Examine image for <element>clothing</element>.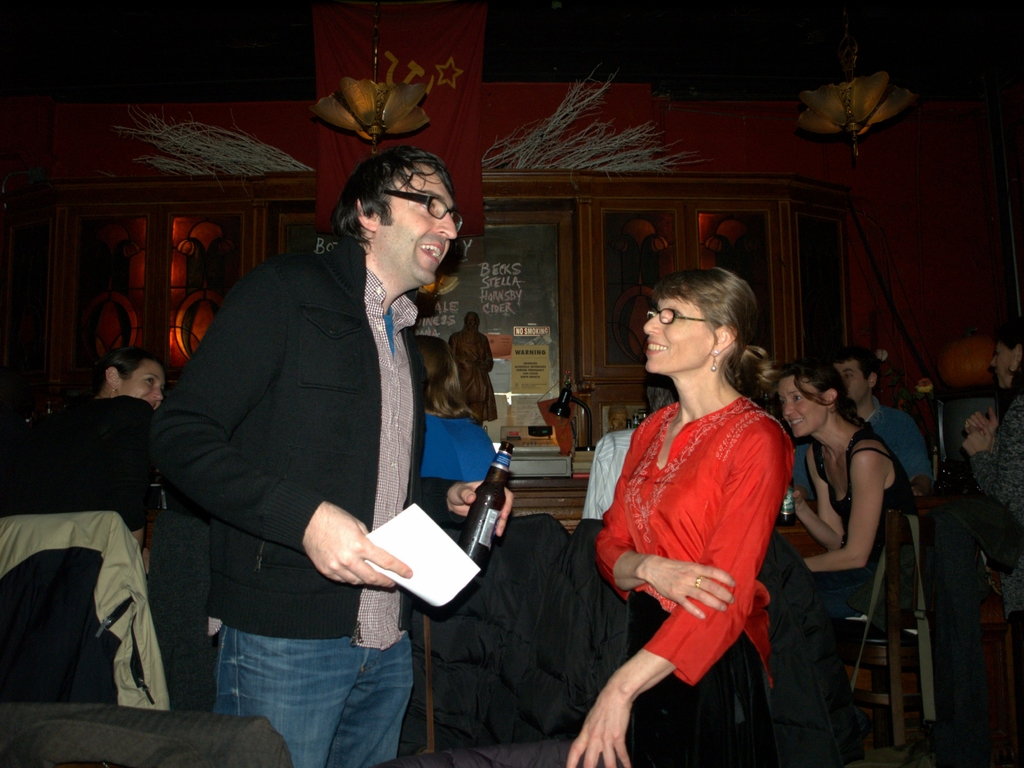
Examination result: box(0, 388, 191, 629).
